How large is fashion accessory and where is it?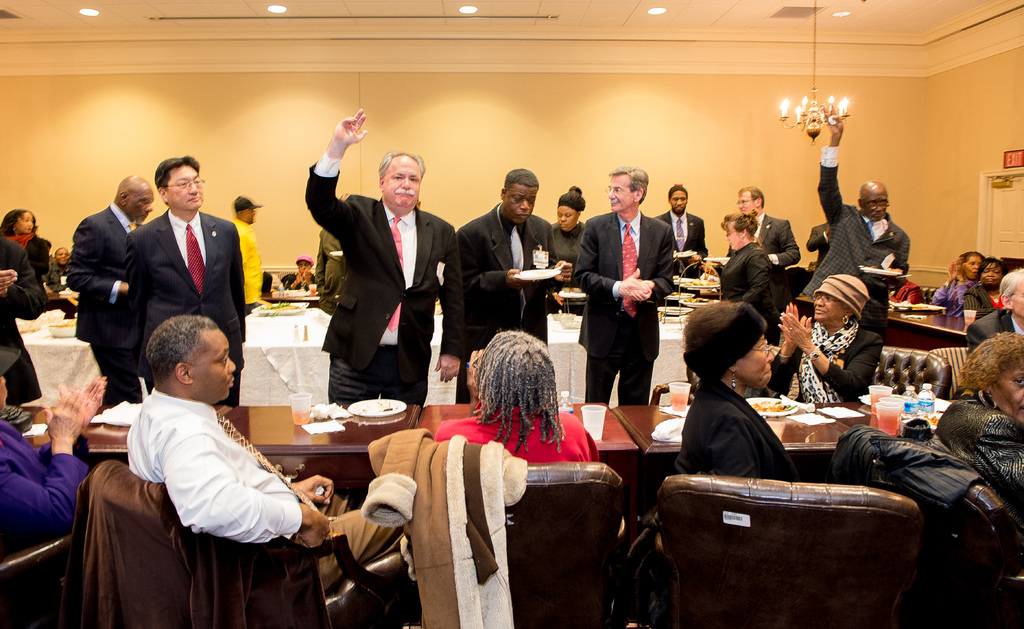
Bounding box: x1=810 y1=271 x2=870 y2=323.
